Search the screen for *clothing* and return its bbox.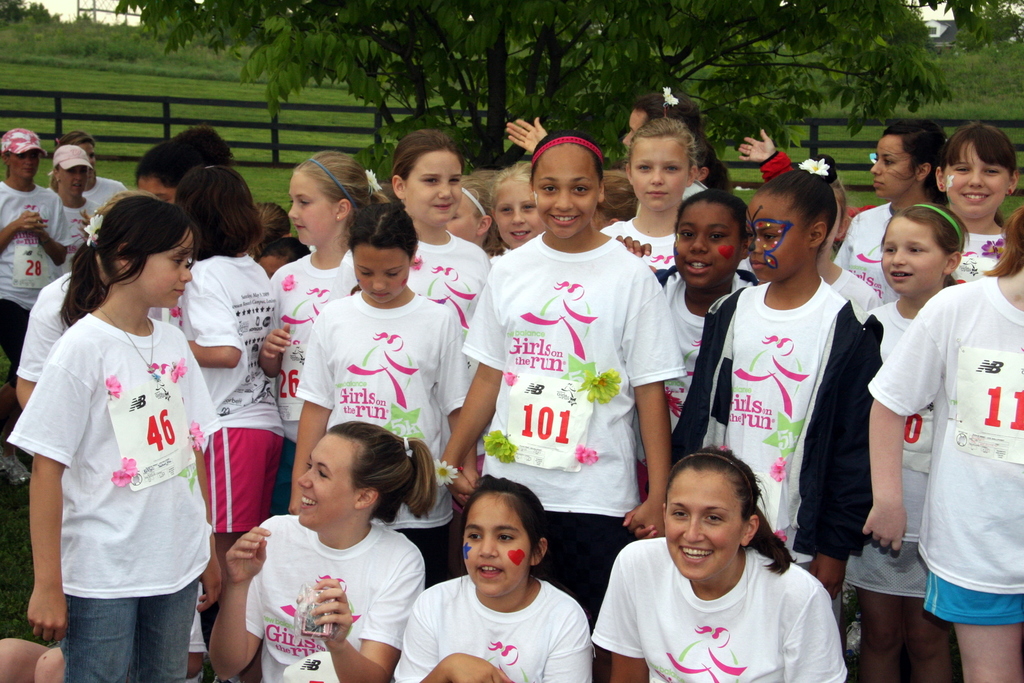
Found: bbox(85, 173, 130, 209).
